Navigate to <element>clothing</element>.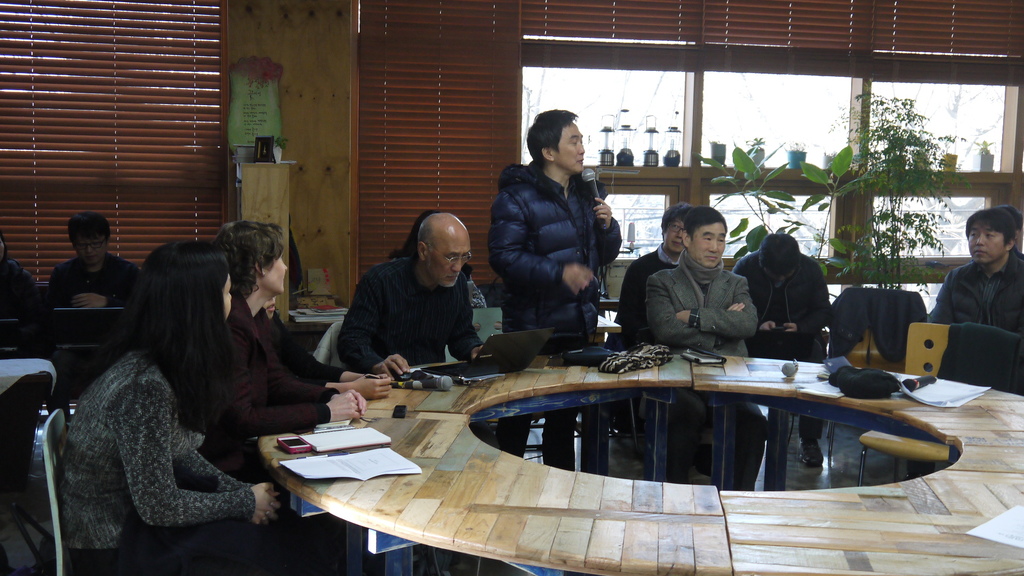
Navigation target: locate(732, 249, 820, 436).
